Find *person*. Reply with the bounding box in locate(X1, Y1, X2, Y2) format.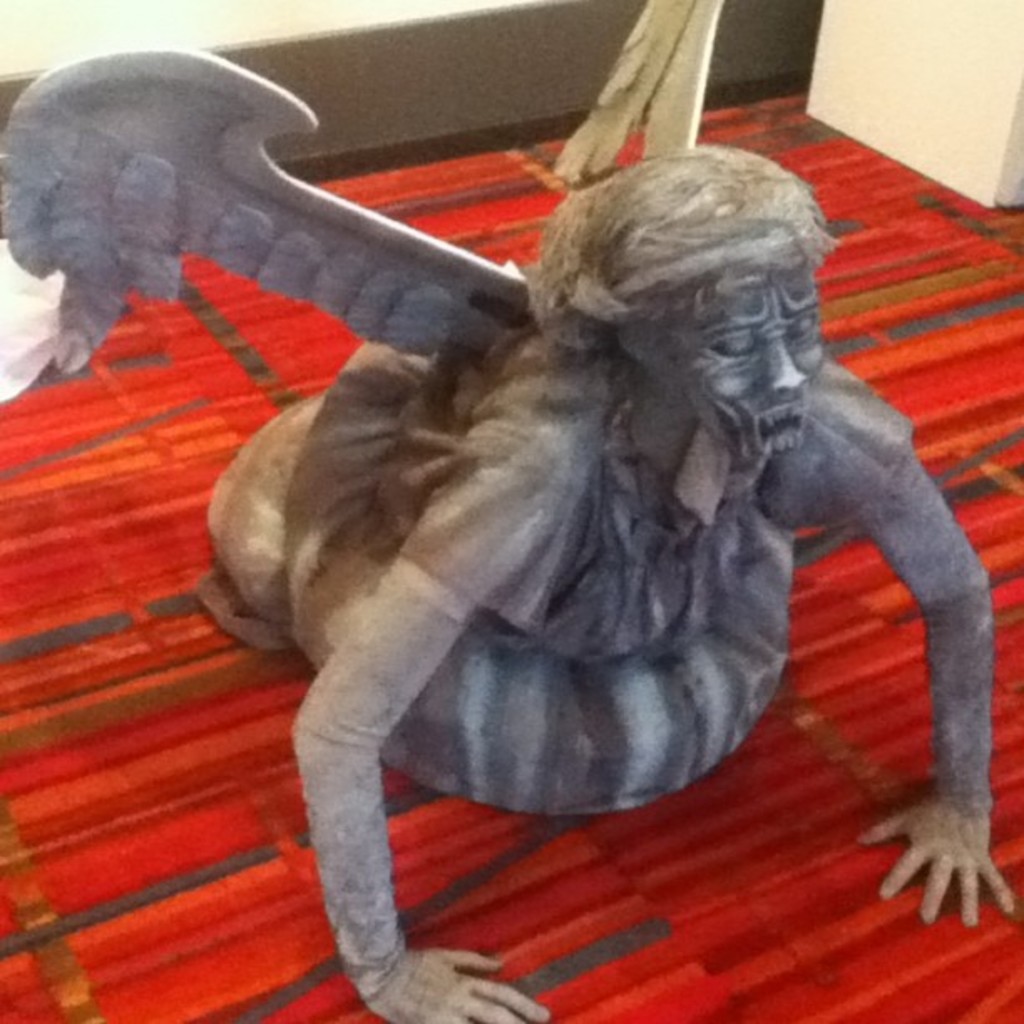
locate(199, 147, 1016, 1022).
